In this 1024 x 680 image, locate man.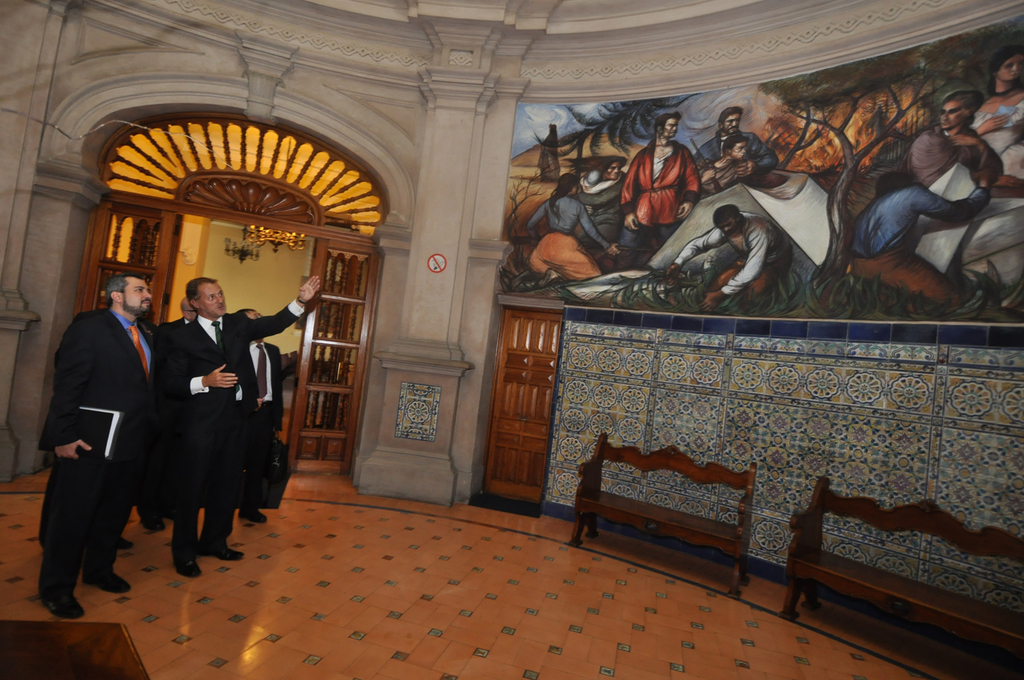
Bounding box: (670,202,793,310).
